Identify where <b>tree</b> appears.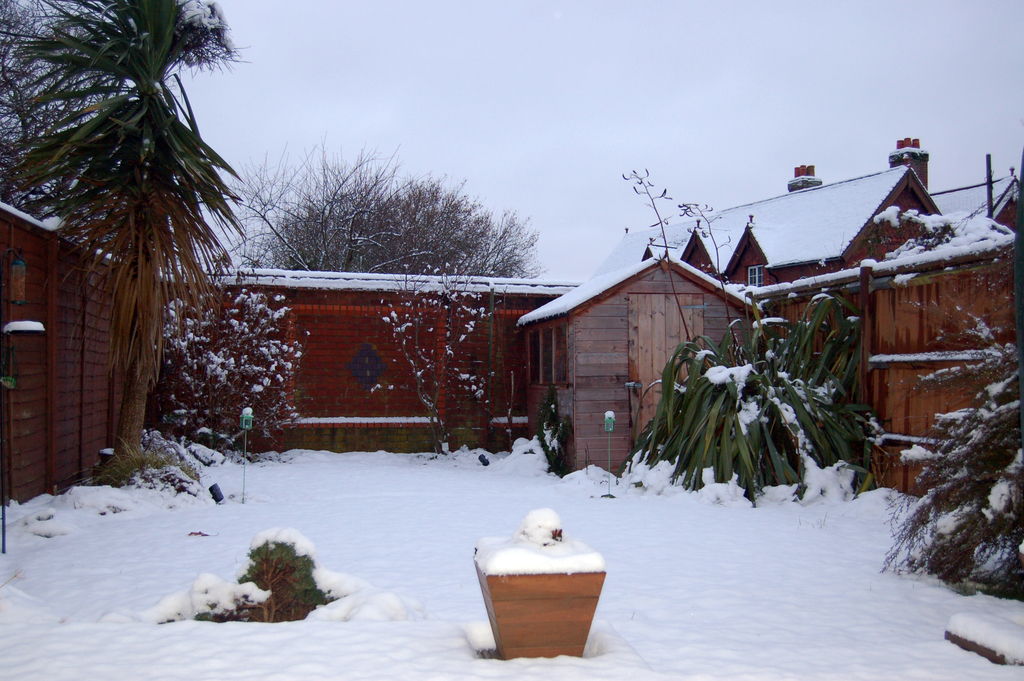
Appears at <box>861,295,1023,615</box>.
